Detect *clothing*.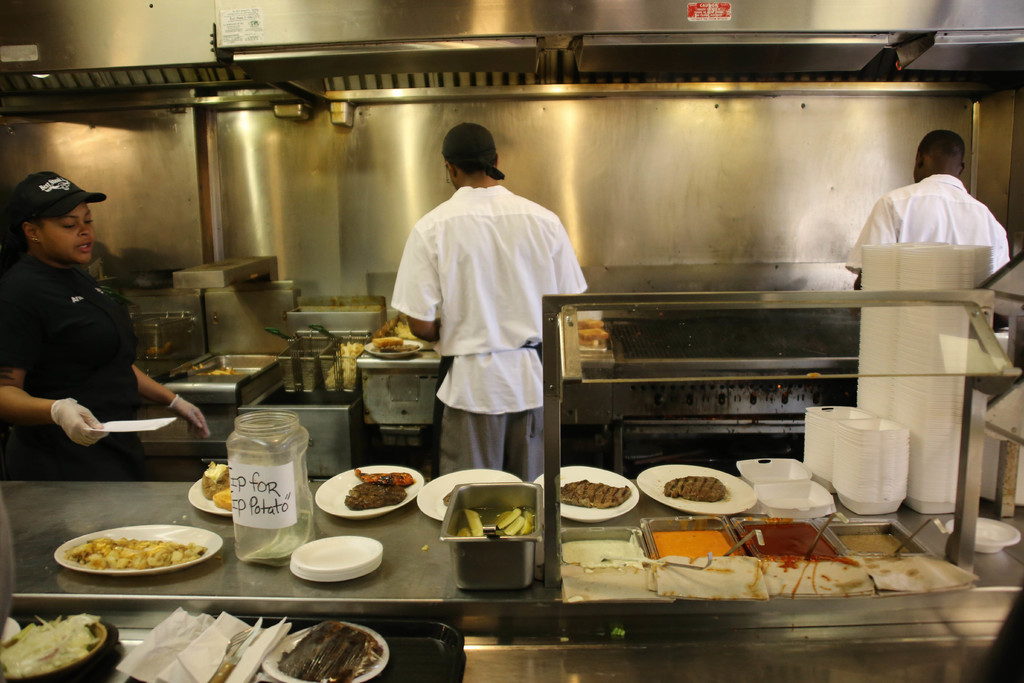
Detected at {"x1": 841, "y1": 173, "x2": 1012, "y2": 274}.
